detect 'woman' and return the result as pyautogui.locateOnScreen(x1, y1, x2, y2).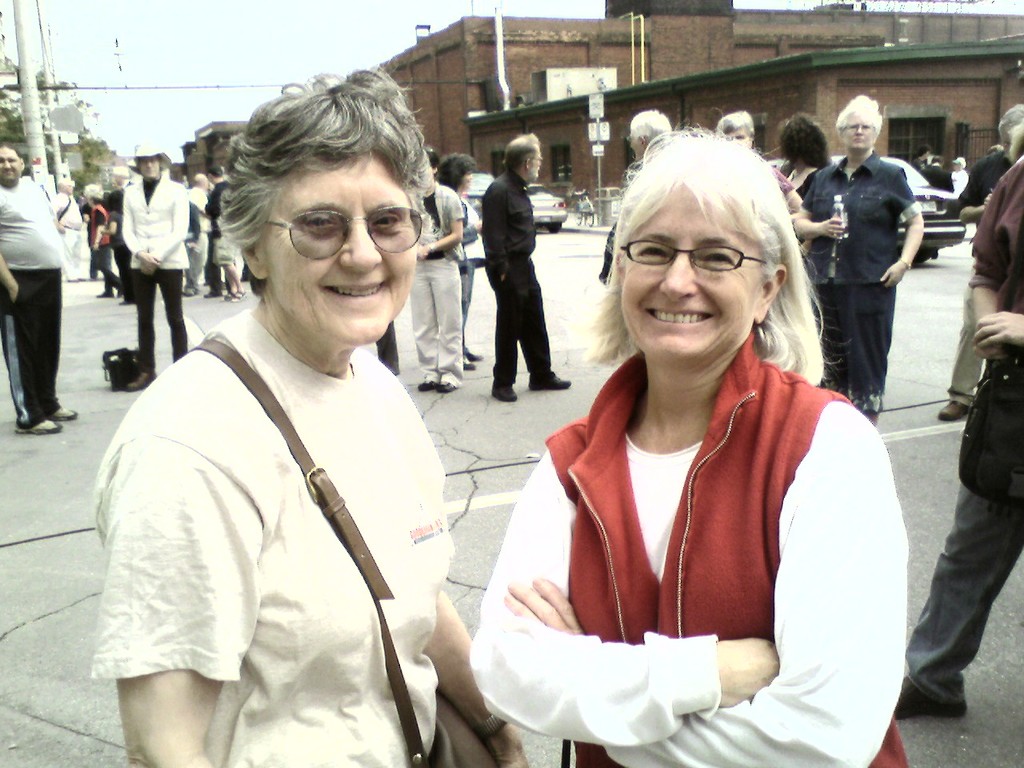
pyautogui.locateOnScreen(87, 69, 530, 767).
